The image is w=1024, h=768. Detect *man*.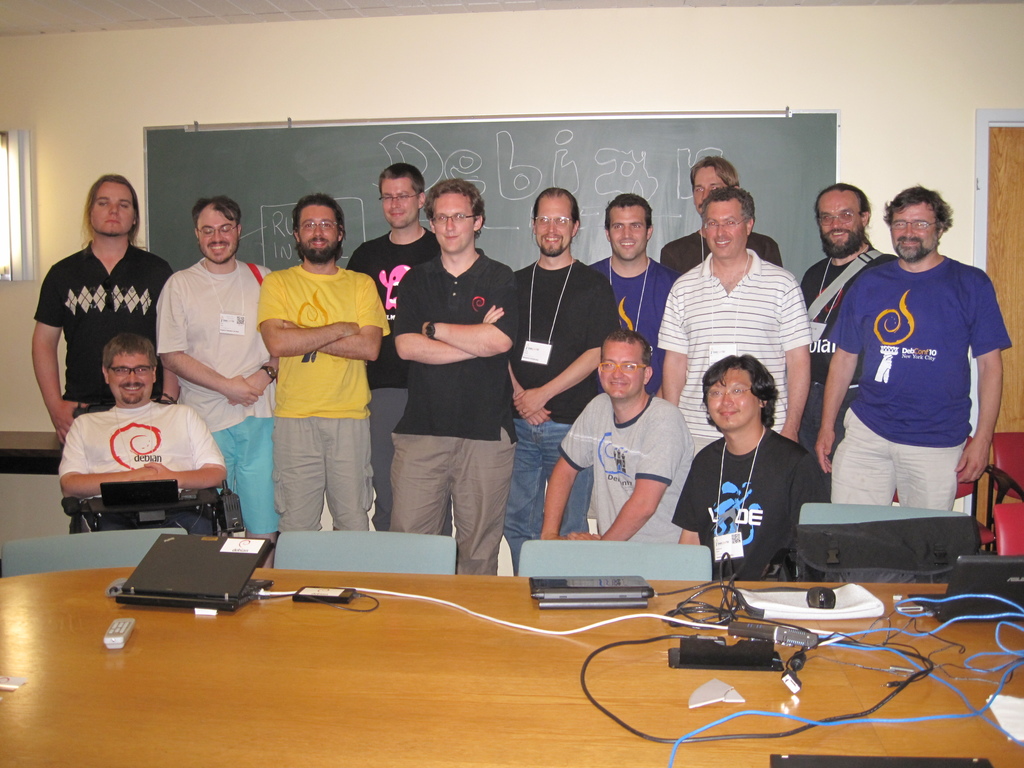
Detection: (x1=394, y1=178, x2=520, y2=575).
